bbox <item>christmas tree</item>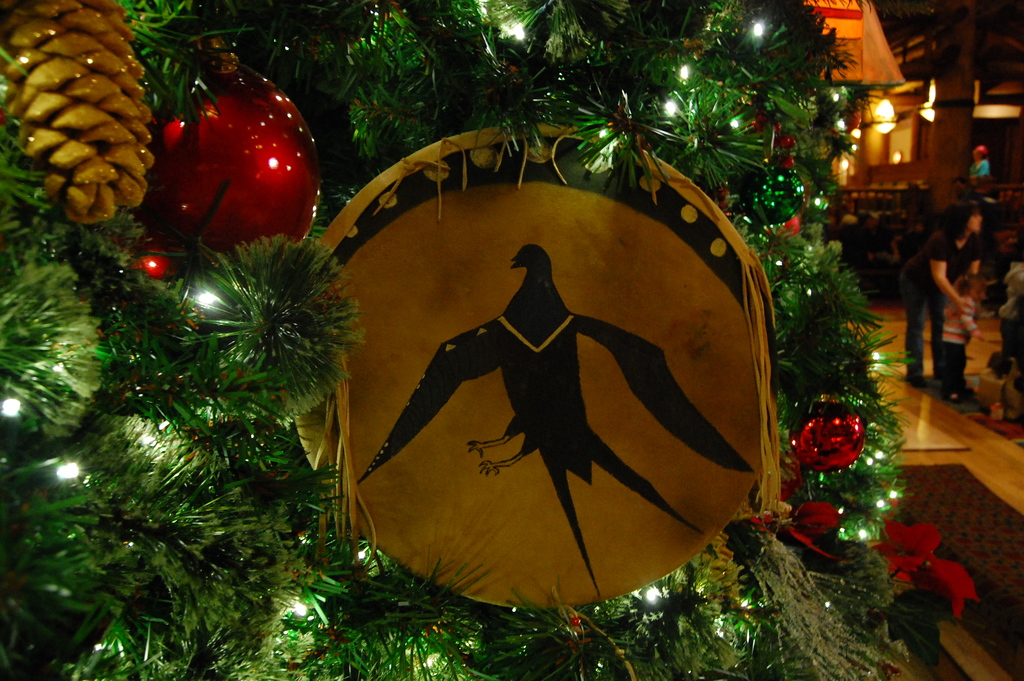
0:0:911:680
